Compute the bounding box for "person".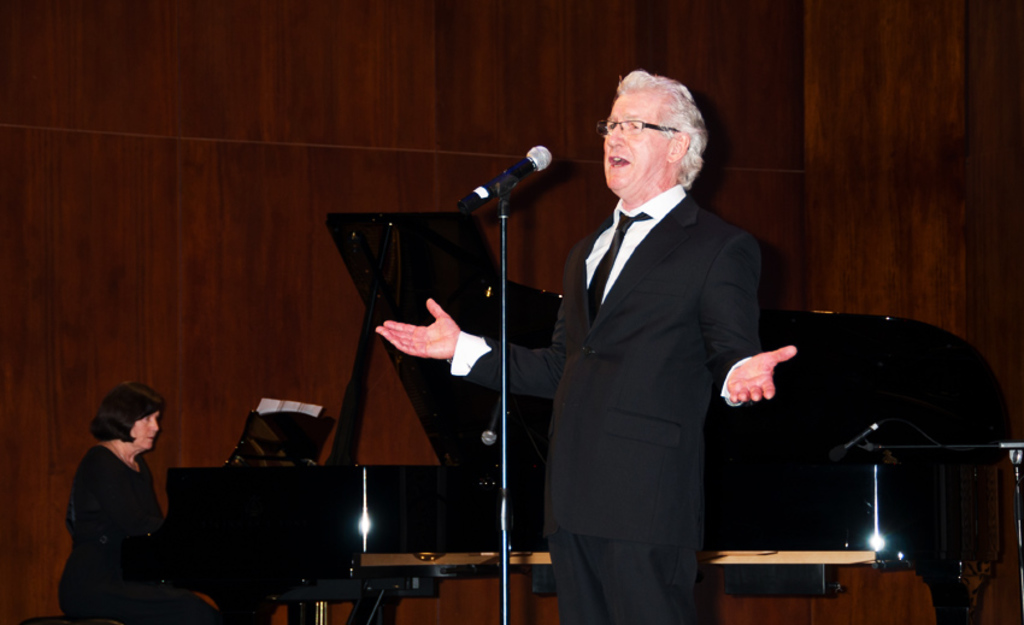
box(60, 370, 176, 608).
